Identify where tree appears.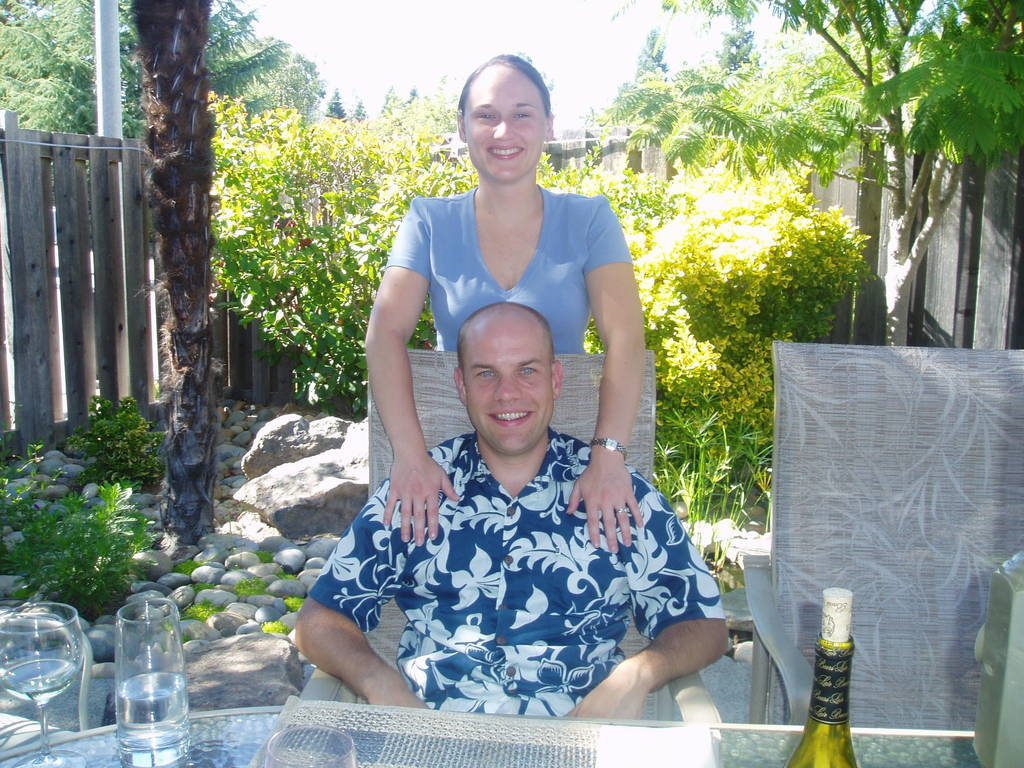
Appears at <region>143, 0, 225, 562</region>.
